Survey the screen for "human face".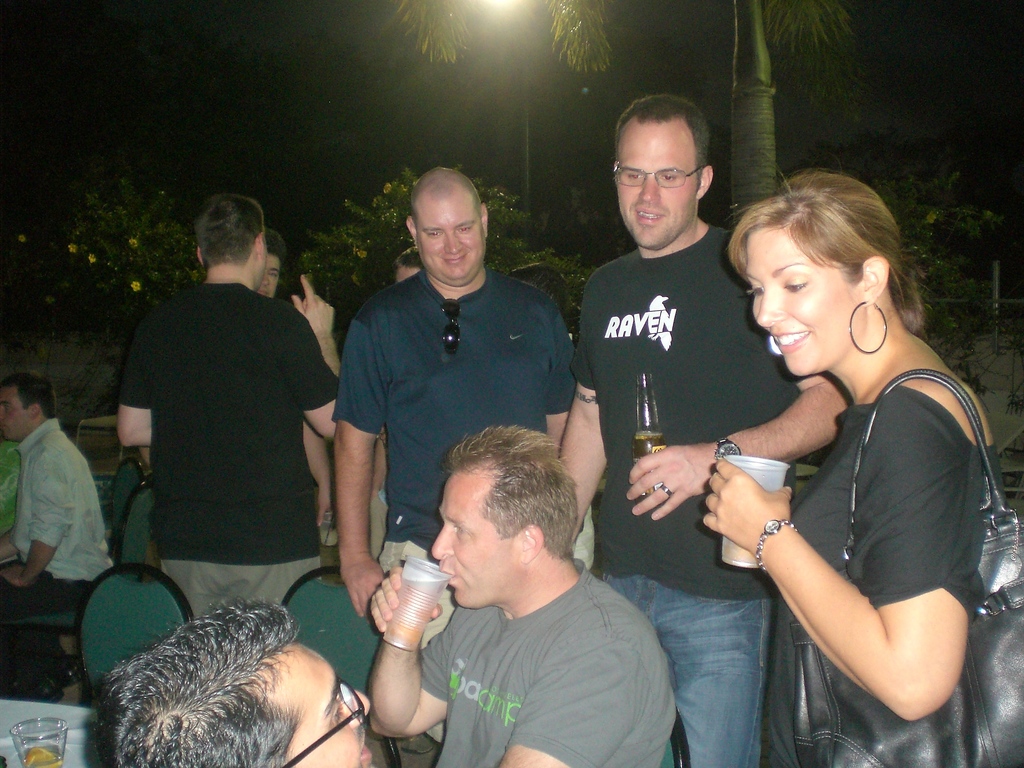
Survey found: [430,458,521,611].
